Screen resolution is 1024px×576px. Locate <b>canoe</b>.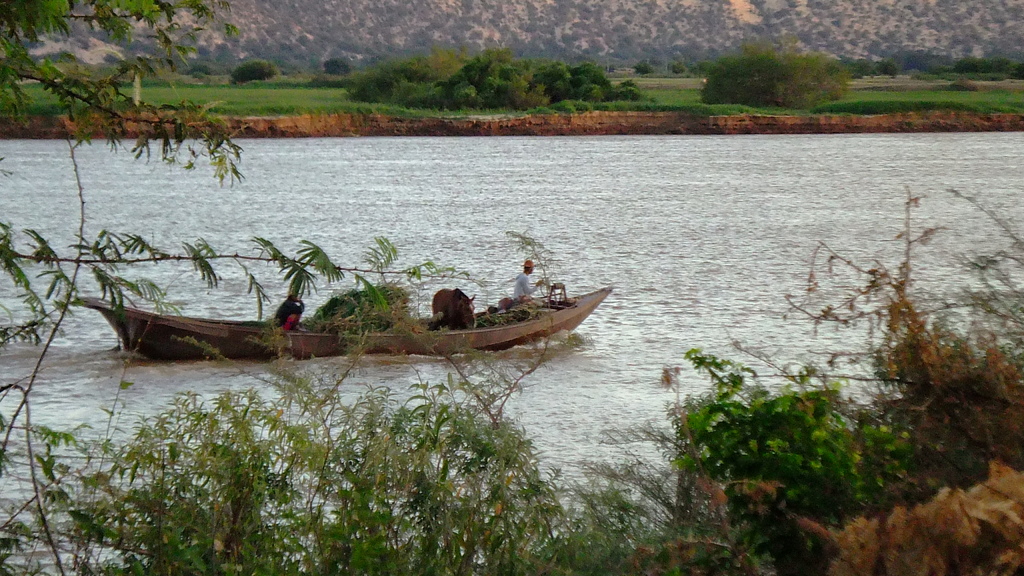
Rect(71, 284, 614, 349).
